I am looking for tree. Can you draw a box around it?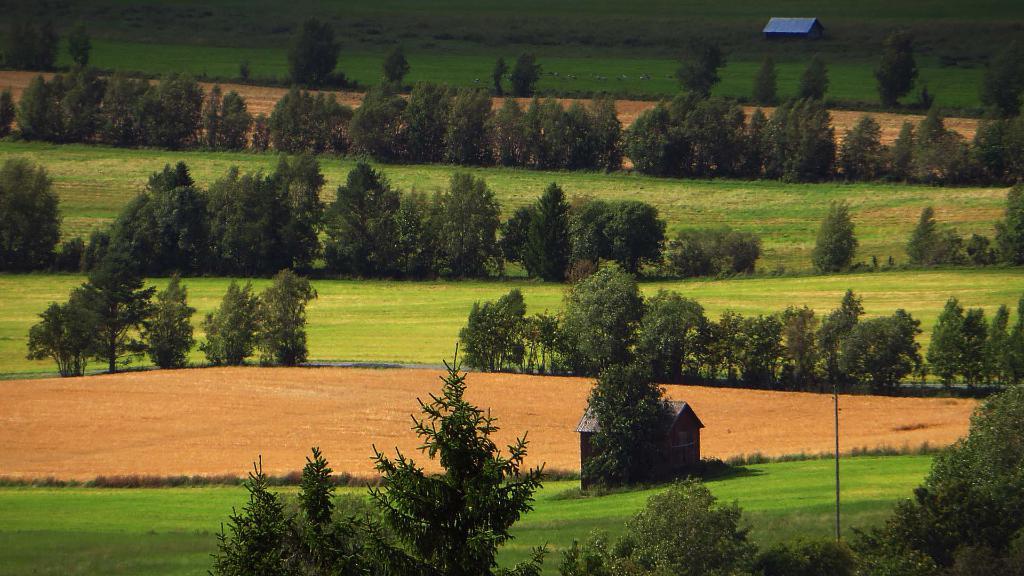
Sure, the bounding box is detection(874, 27, 916, 107).
